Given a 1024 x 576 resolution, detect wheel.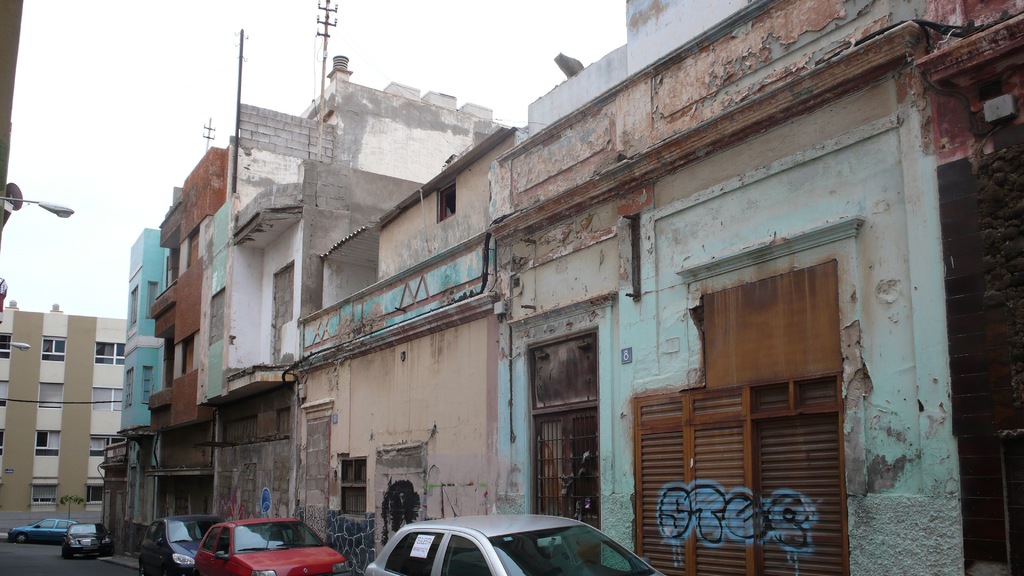
19:531:27:542.
